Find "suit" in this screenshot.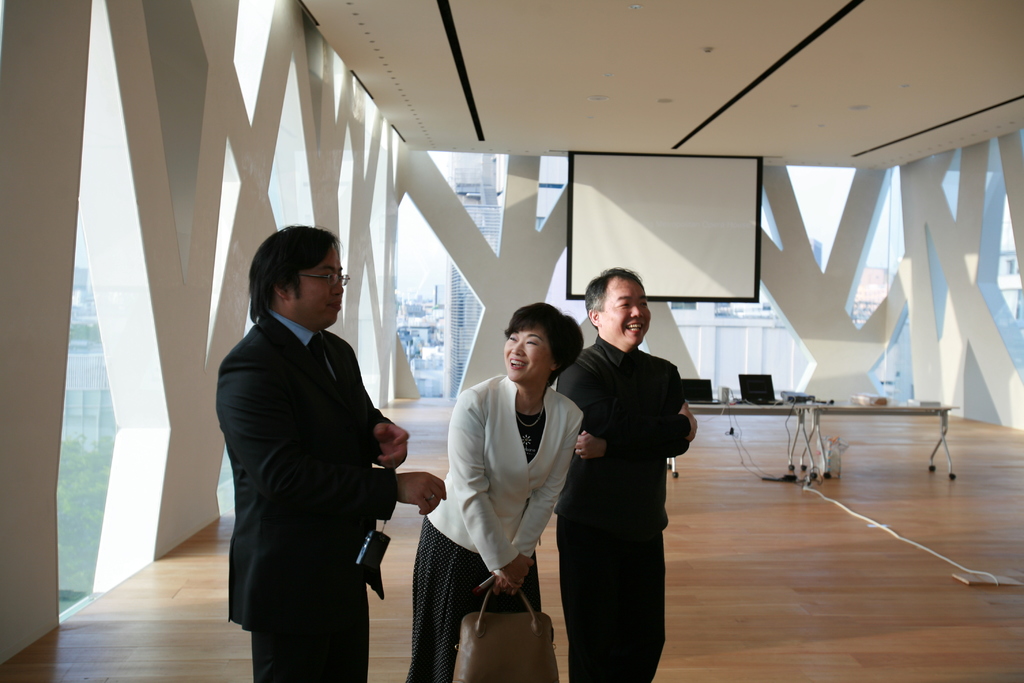
The bounding box for "suit" is (left=564, top=277, right=696, bottom=662).
